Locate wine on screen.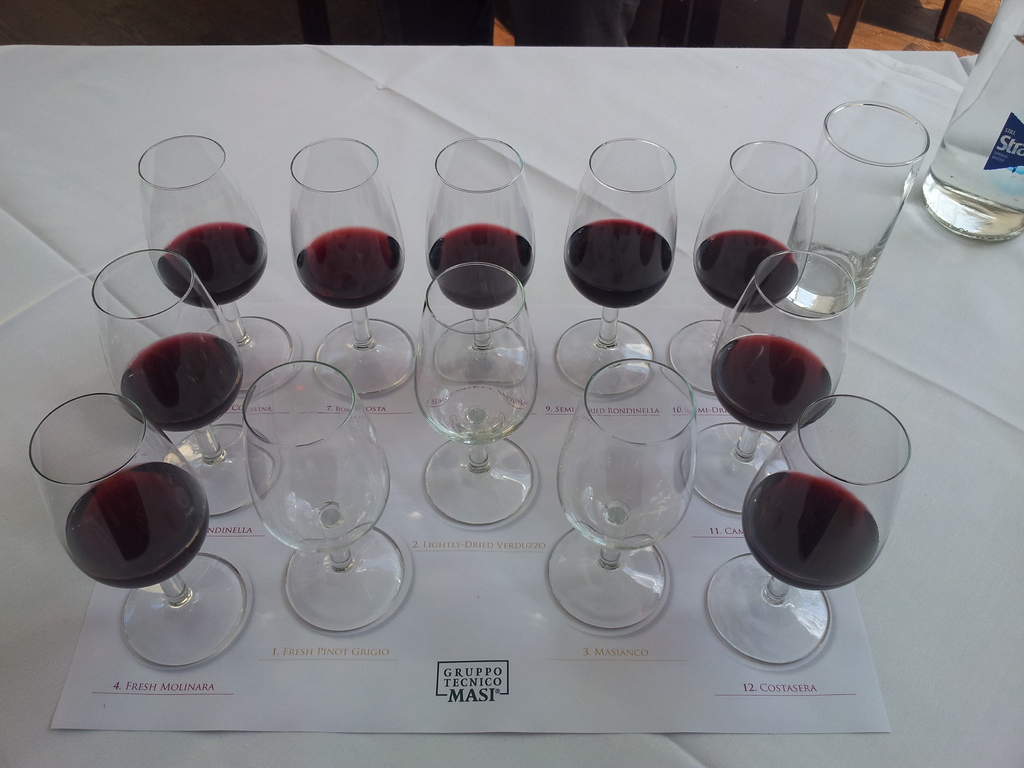
On screen at x1=560 y1=212 x2=671 y2=314.
